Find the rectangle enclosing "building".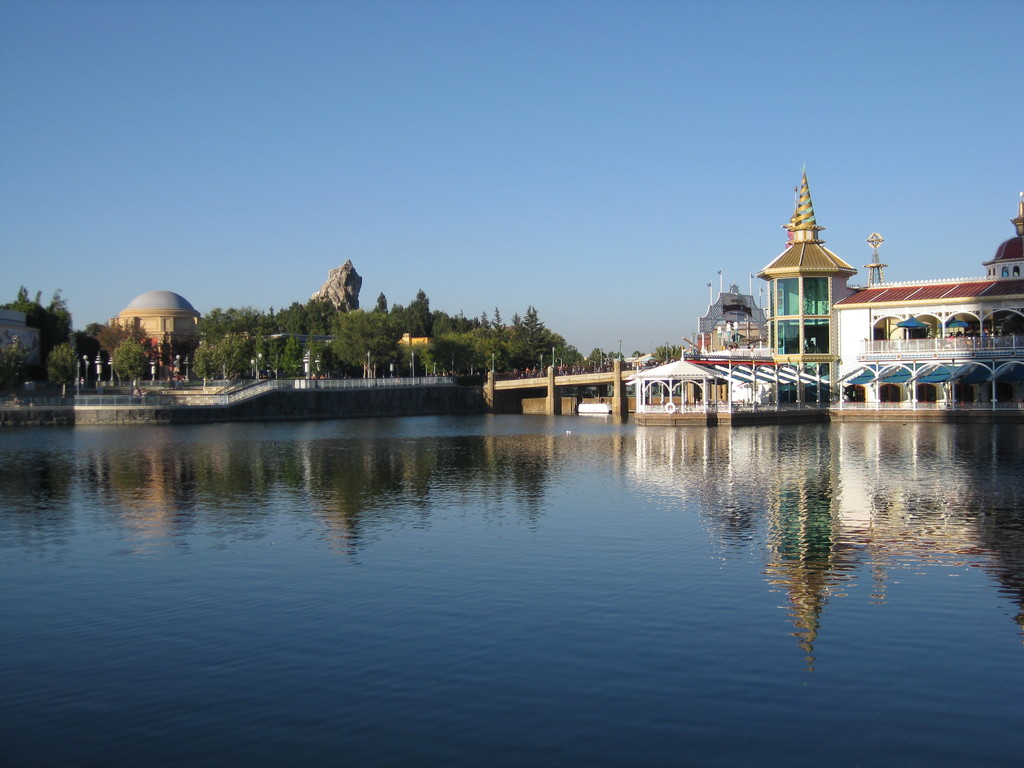
Rect(0, 297, 62, 372).
